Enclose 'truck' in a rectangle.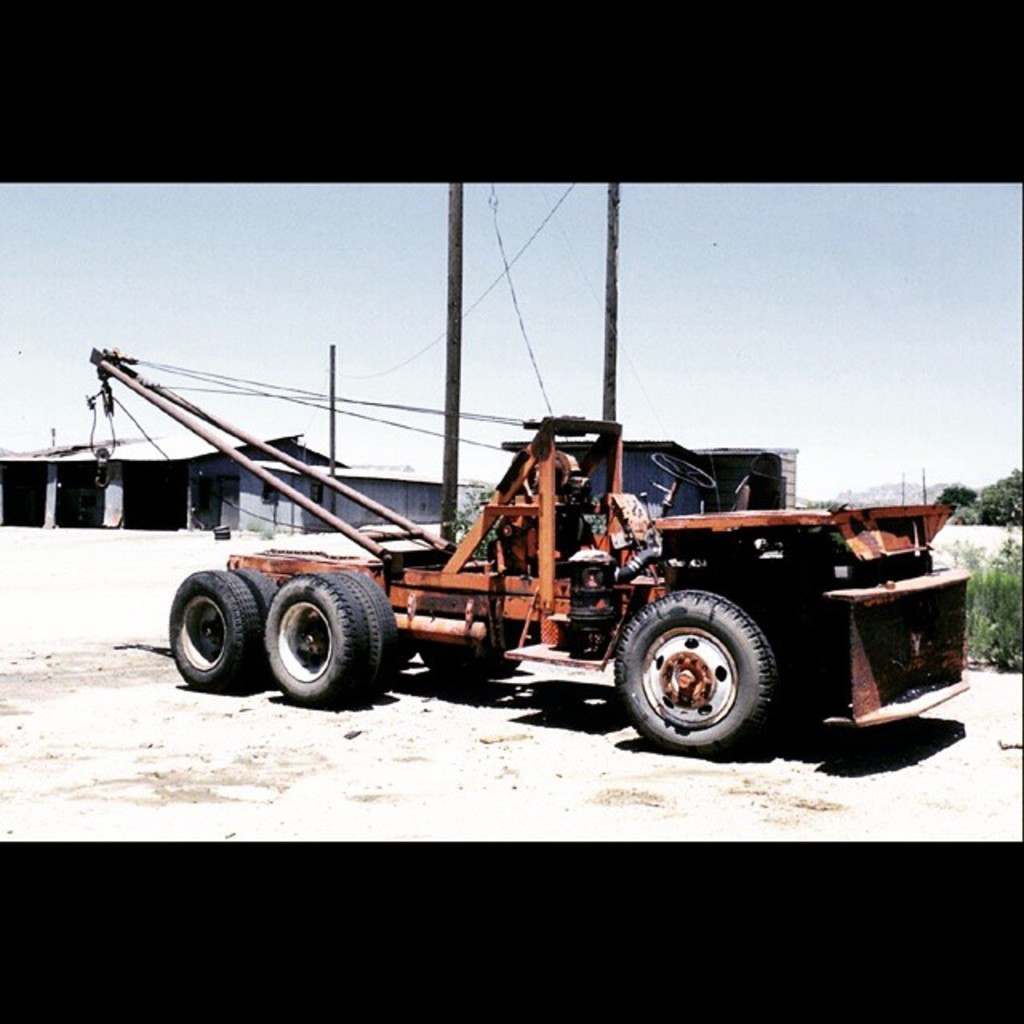
l=125, t=370, r=989, b=754.
